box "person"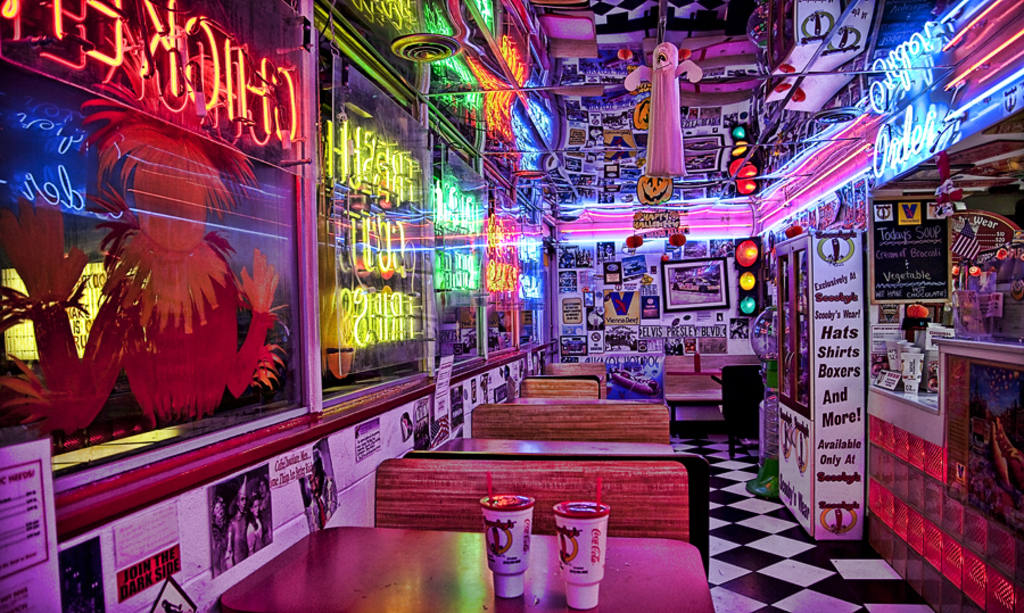
989/417/1023/496
